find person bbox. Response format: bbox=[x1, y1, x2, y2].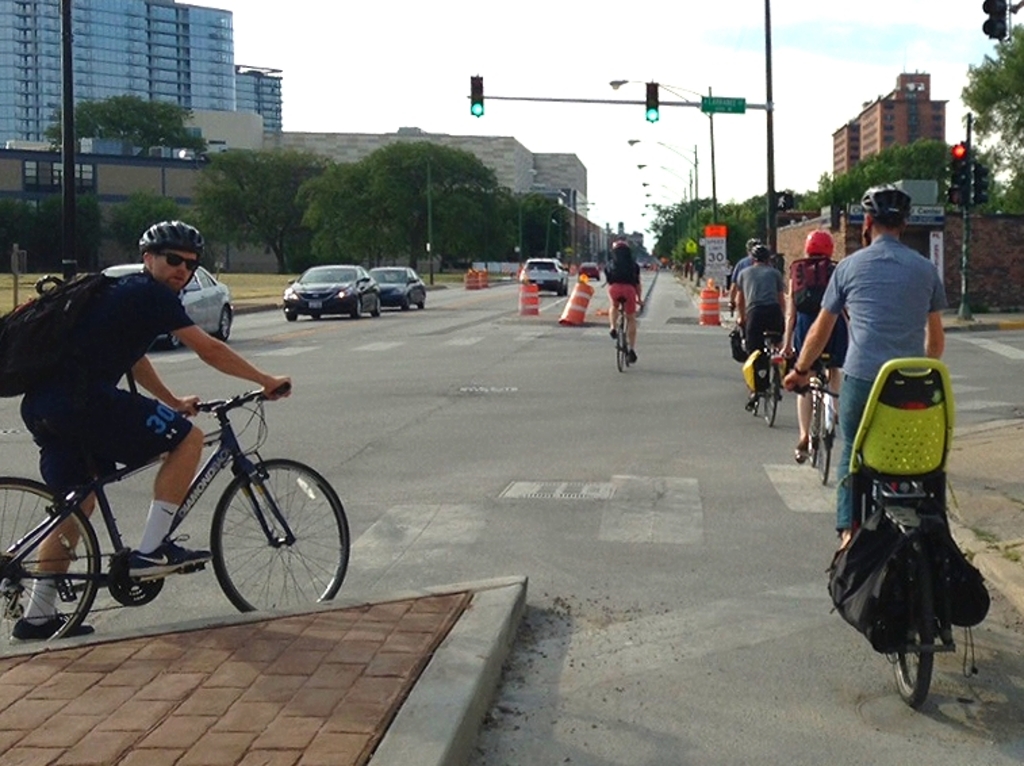
bbox=[724, 241, 793, 413].
